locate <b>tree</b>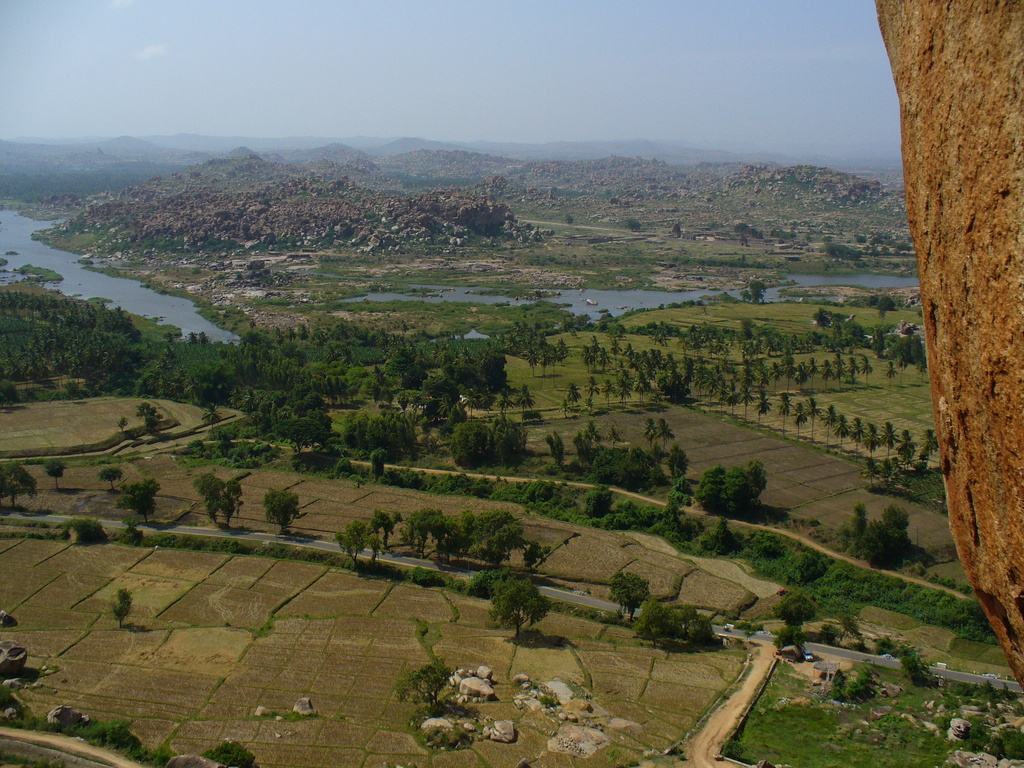
{"left": 45, "top": 460, "right": 67, "bottom": 491}
